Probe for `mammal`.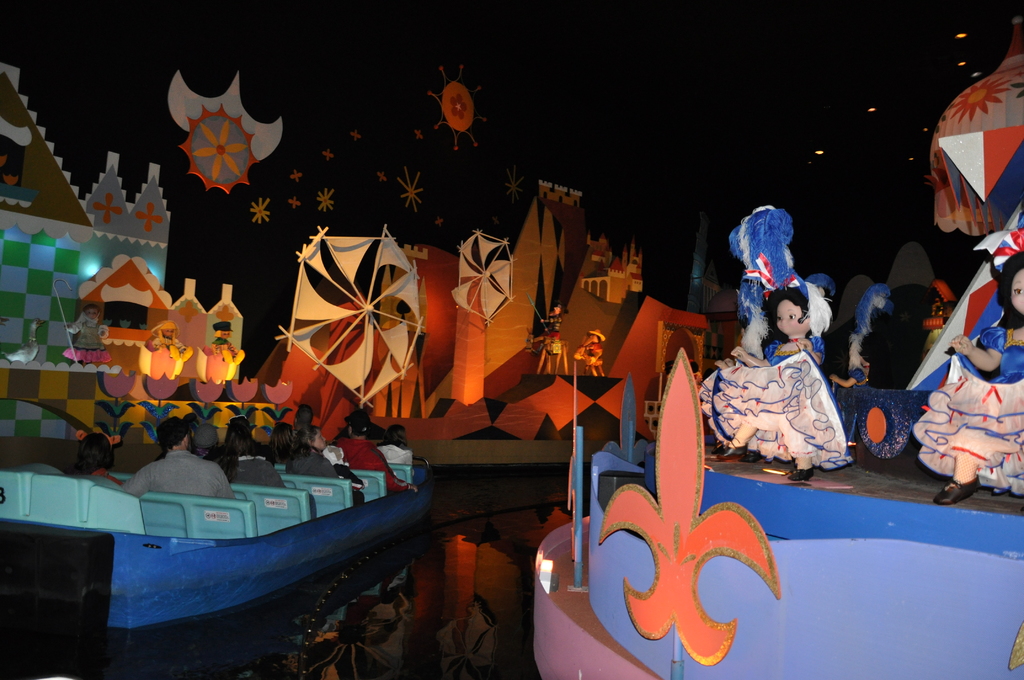
Probe result: left=223, top=418, right=285, bottom=493.
